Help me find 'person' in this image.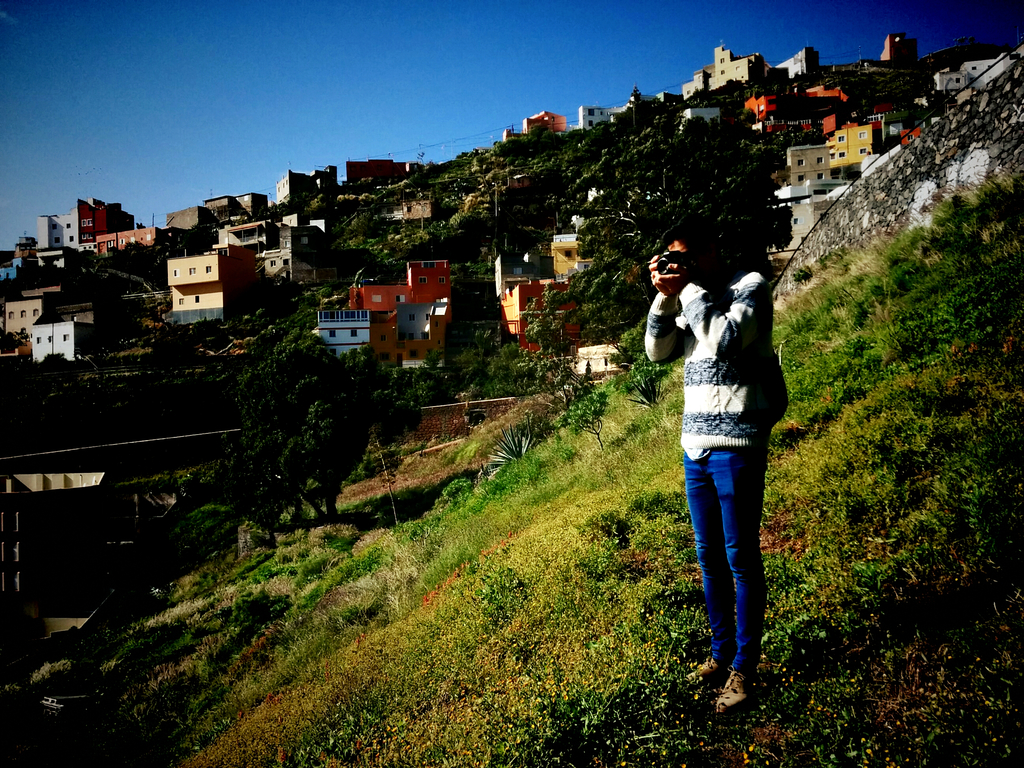
Found it: 639:221:796:712.
